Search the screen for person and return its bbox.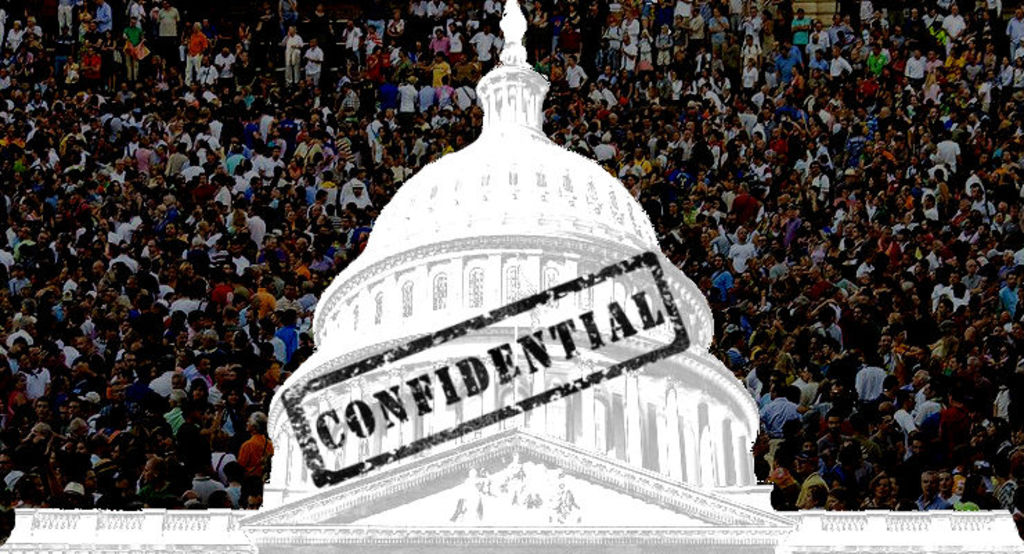
Found: {"x1": 345, "y1": 21, "x2": 365, "y2": 55}.
